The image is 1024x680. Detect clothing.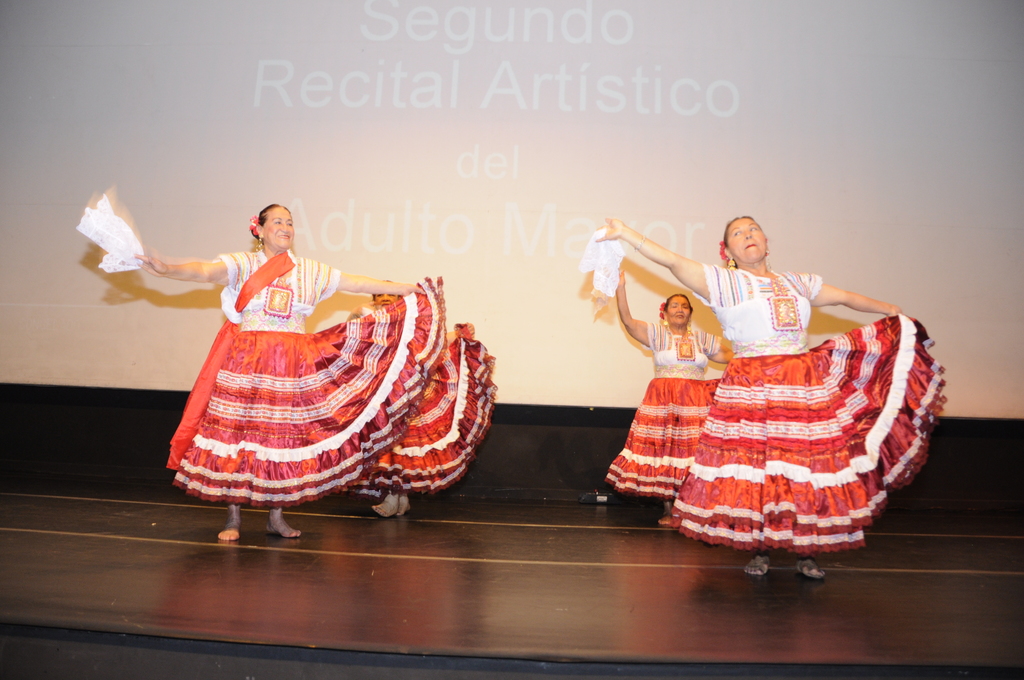
Detection: [607,319,725,494].
